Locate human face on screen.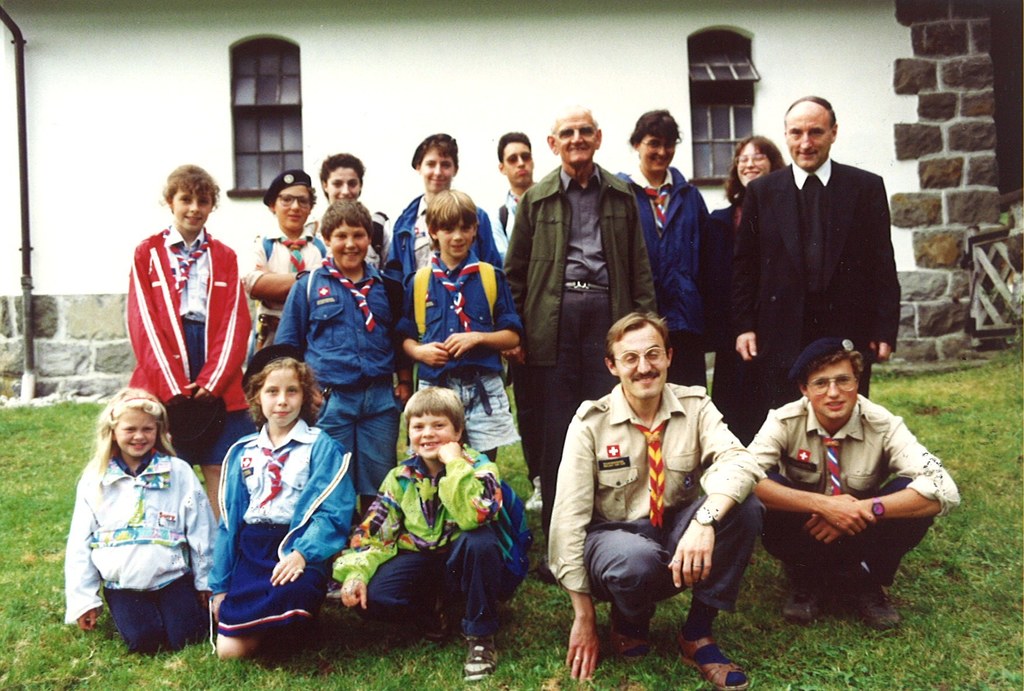
On screen at {"x1": 806, "y1": 362, "x2": 856, "y2": 419}.
